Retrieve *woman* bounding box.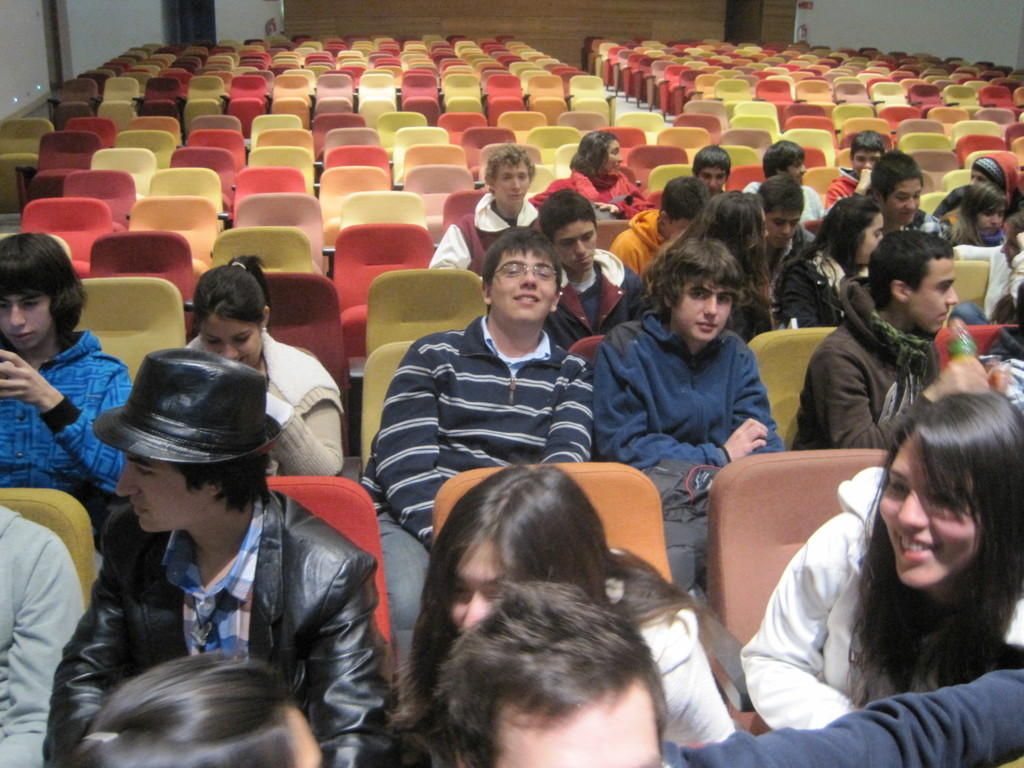
Bounding box: 771, 192, 886, 324.
